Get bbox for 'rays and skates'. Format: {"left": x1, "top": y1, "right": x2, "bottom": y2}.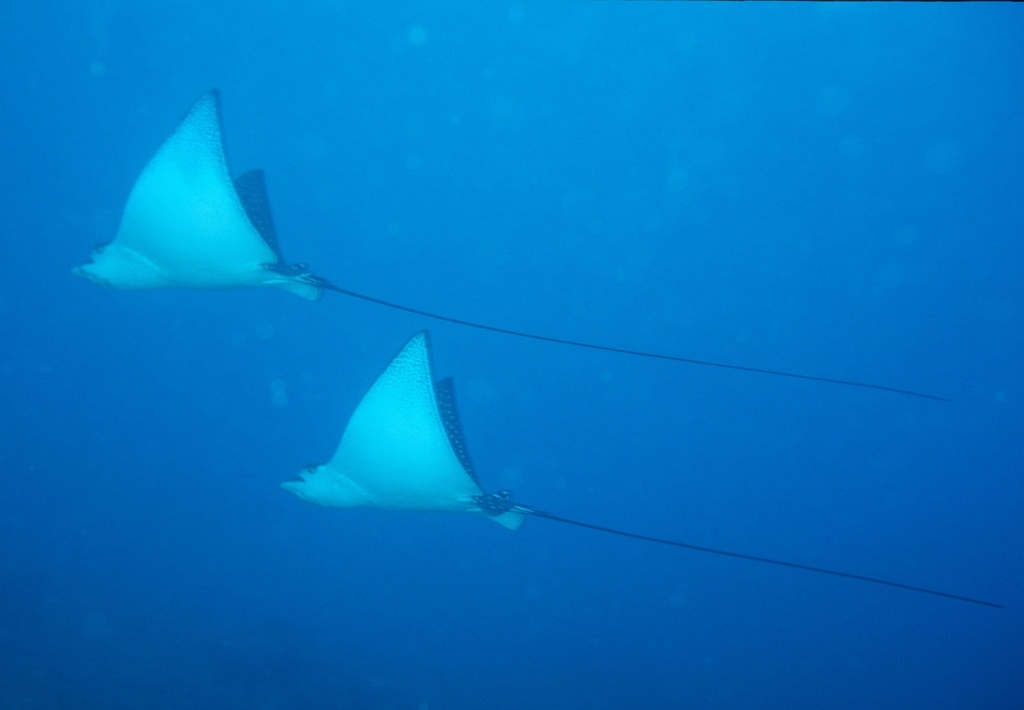
{"left": 279, "top": 329, "right": 1004, "bottom": 613}.
